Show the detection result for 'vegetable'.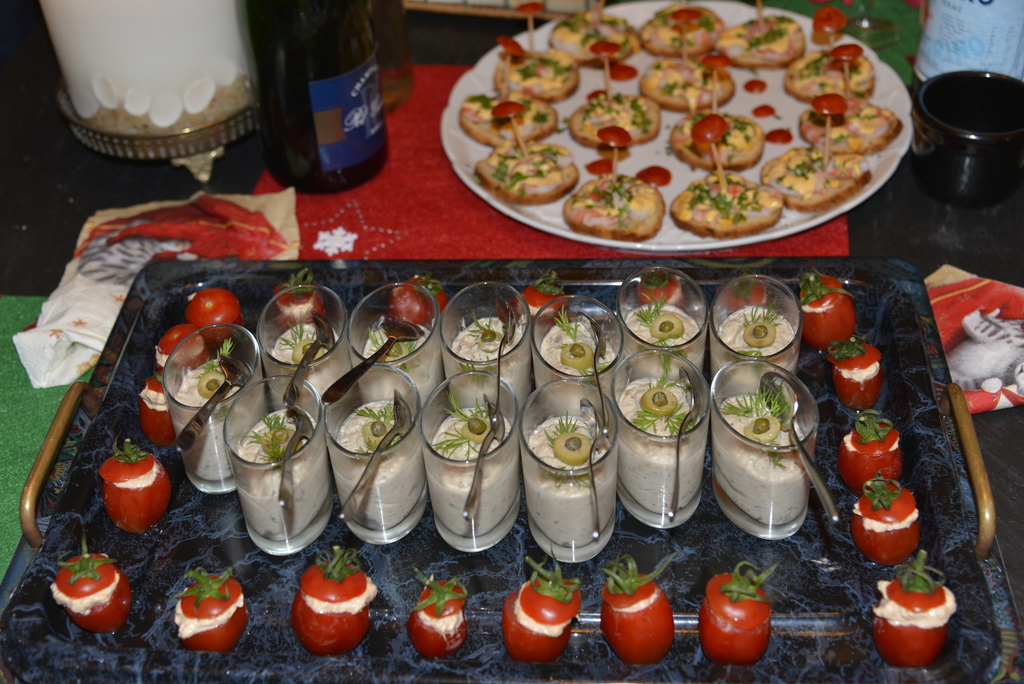
[x1=838, y1=441, x2=902, y2=495].
